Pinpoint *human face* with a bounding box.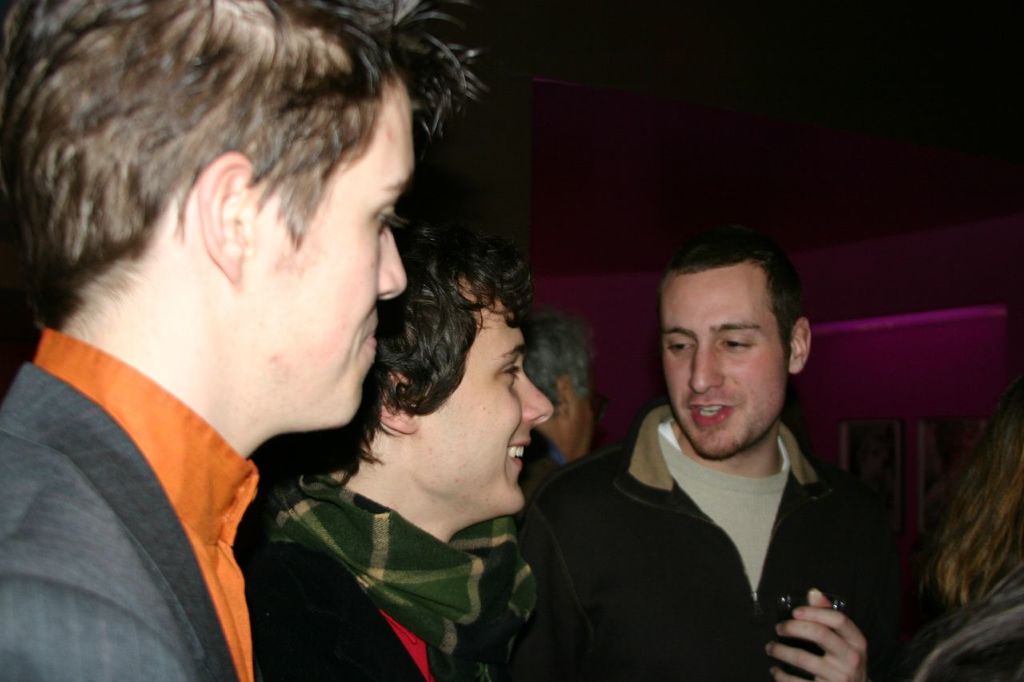
x1=250 y1=72 x2=414 y2=437.
